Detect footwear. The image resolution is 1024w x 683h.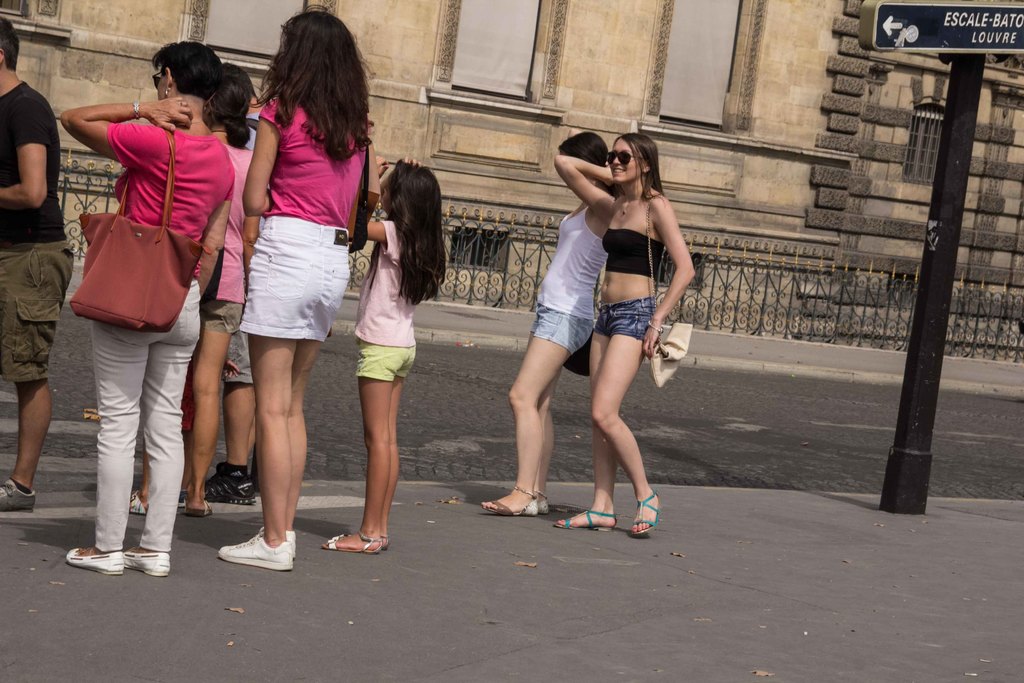
pyautogui.locateOnScreen(191, 470, 262, 504).
